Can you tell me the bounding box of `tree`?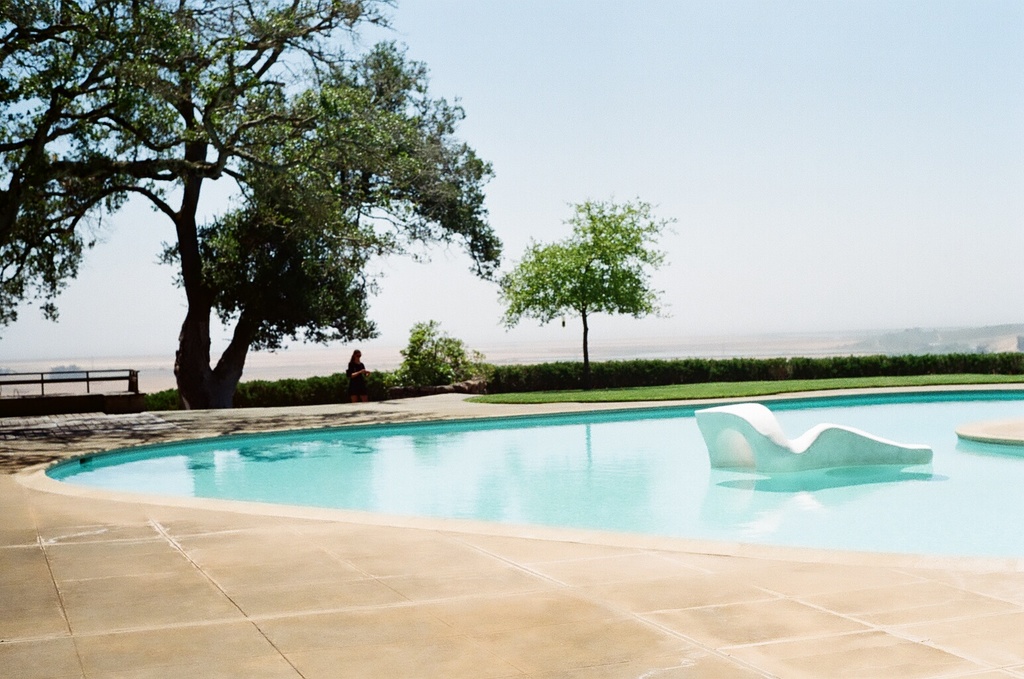
region(497, 199, 679, 376).
